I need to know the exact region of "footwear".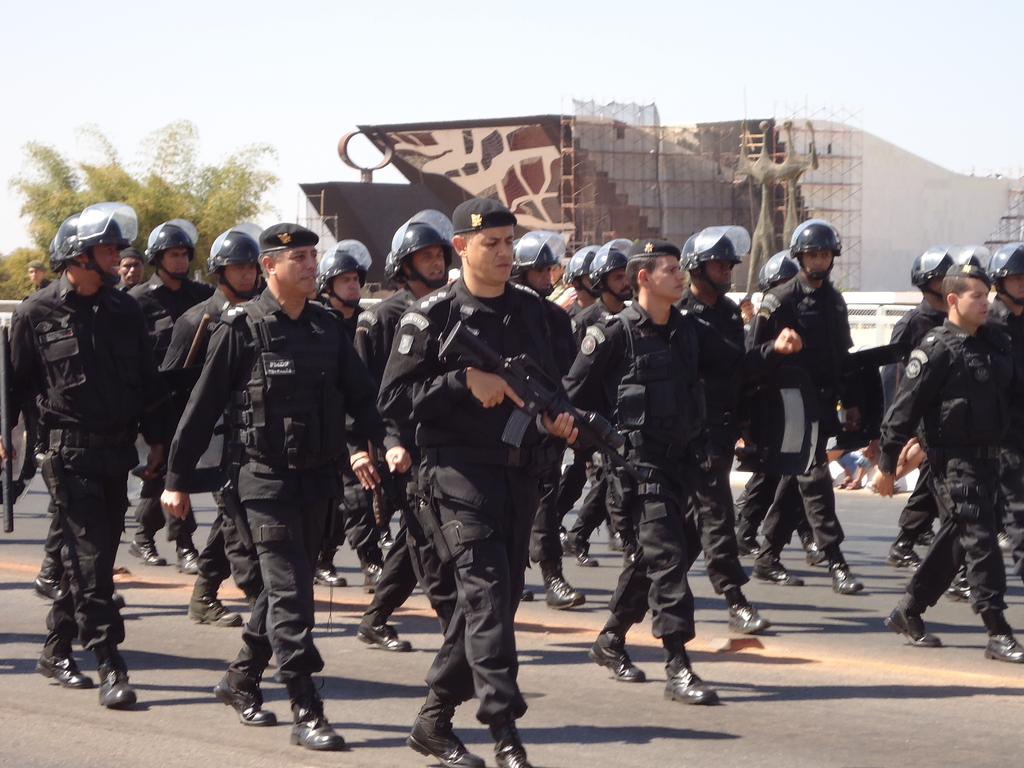
Region: (355,609,413,648).
